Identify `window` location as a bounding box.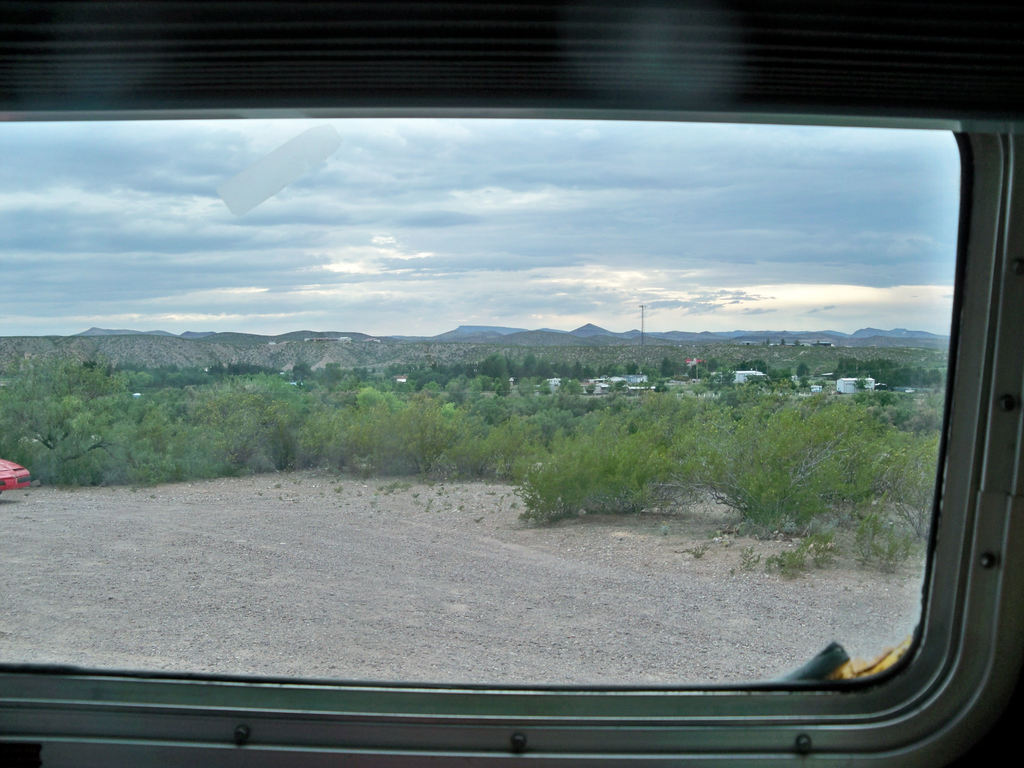
<region>1, 102, 1010, 758</region>.
